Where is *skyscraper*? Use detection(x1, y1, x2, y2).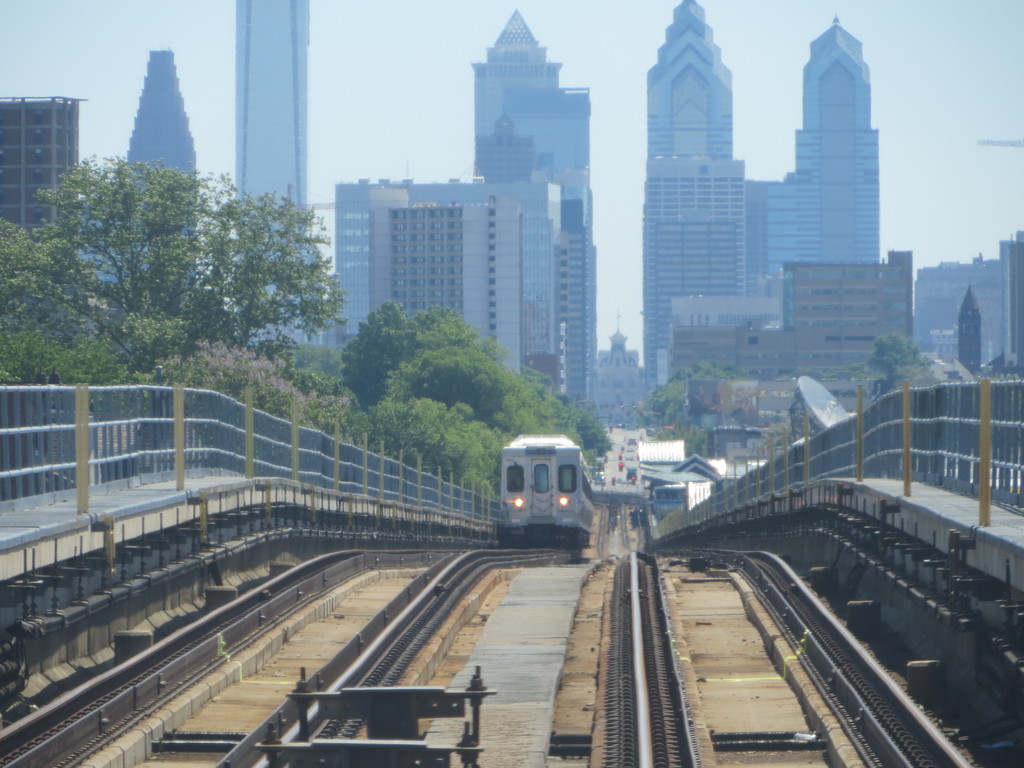
detection(314, 171, 577, 404).
